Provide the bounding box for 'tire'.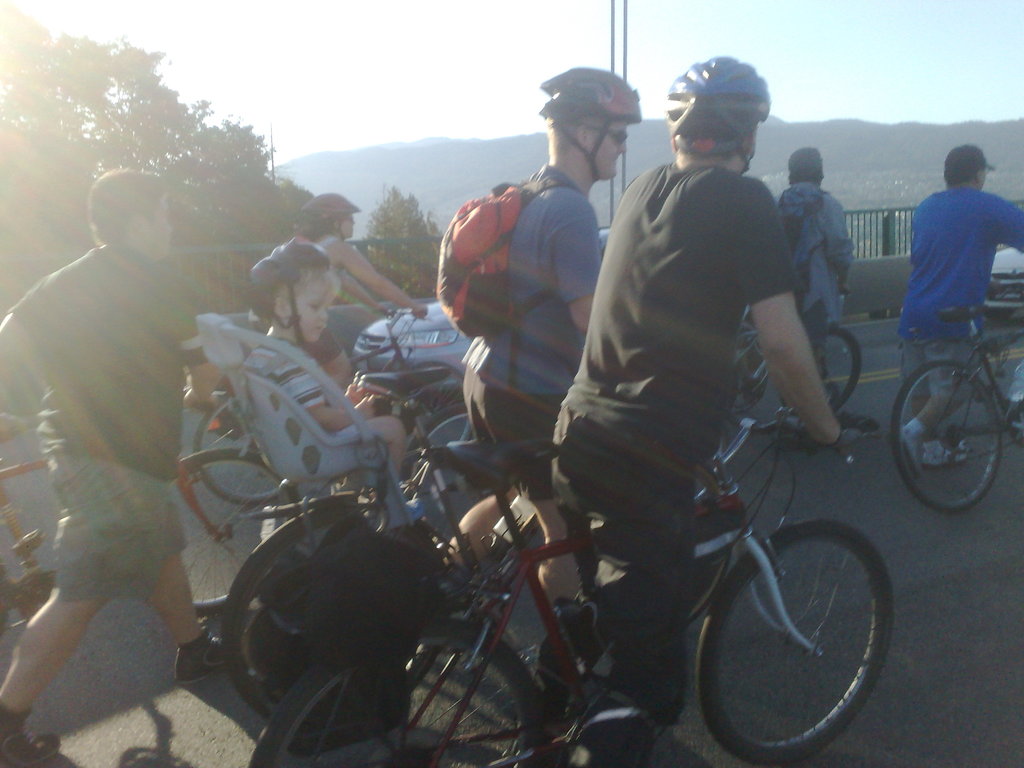
891, 358, 1006, 515.
